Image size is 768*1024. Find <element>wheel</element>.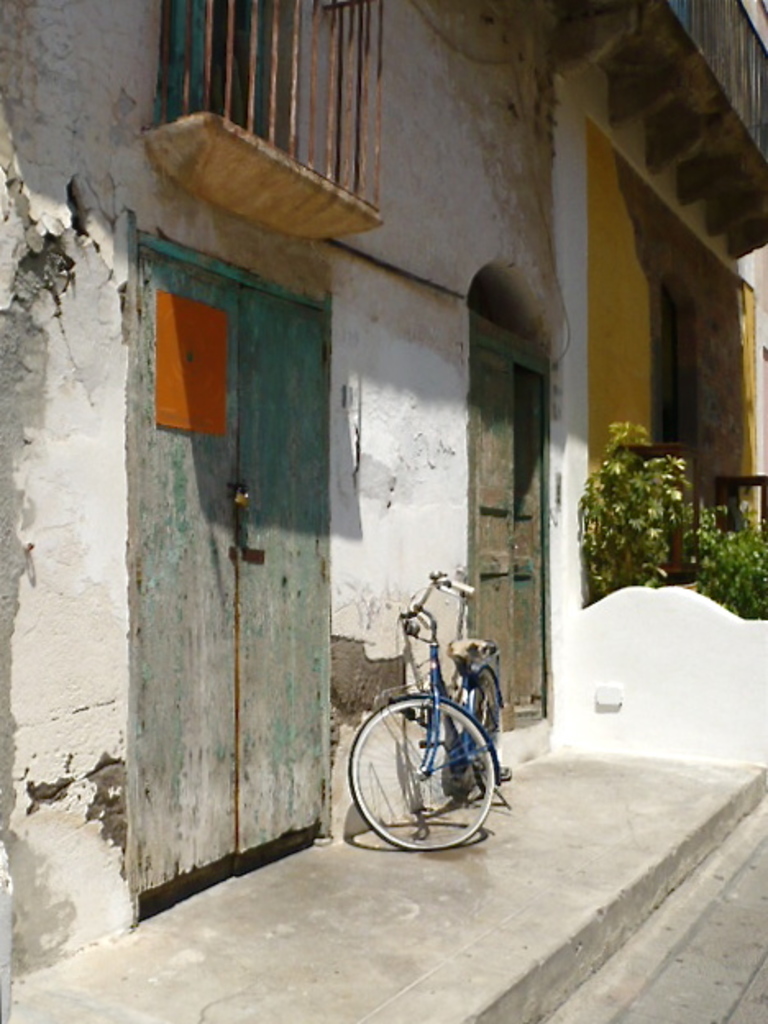
<bbox>474, 666, 505, 794</bbox>.
